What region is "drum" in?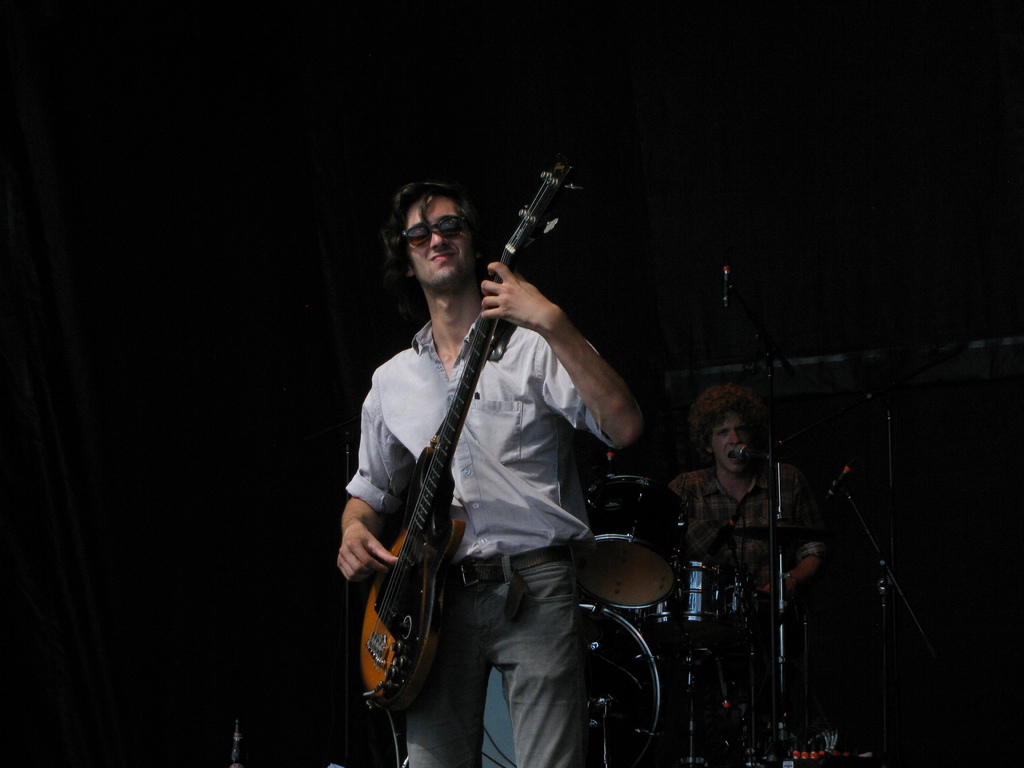
l=628, t=561, r=734, b=641.
